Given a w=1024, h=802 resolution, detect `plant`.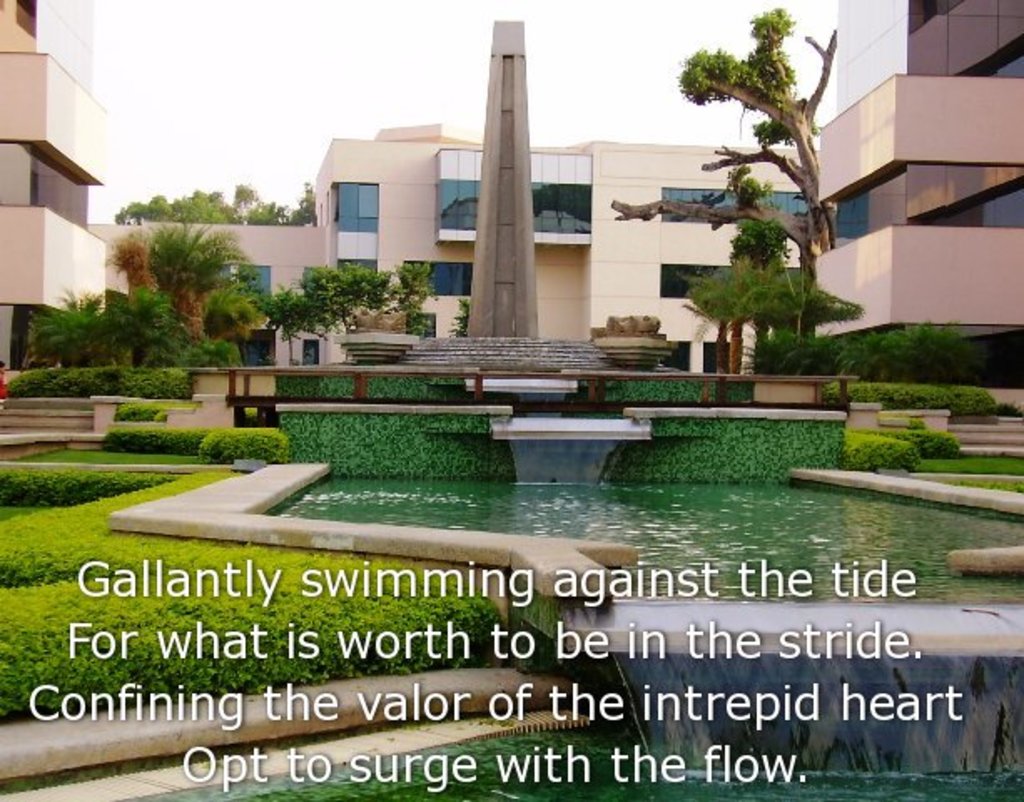
box(954, 478, 1022, 493).
